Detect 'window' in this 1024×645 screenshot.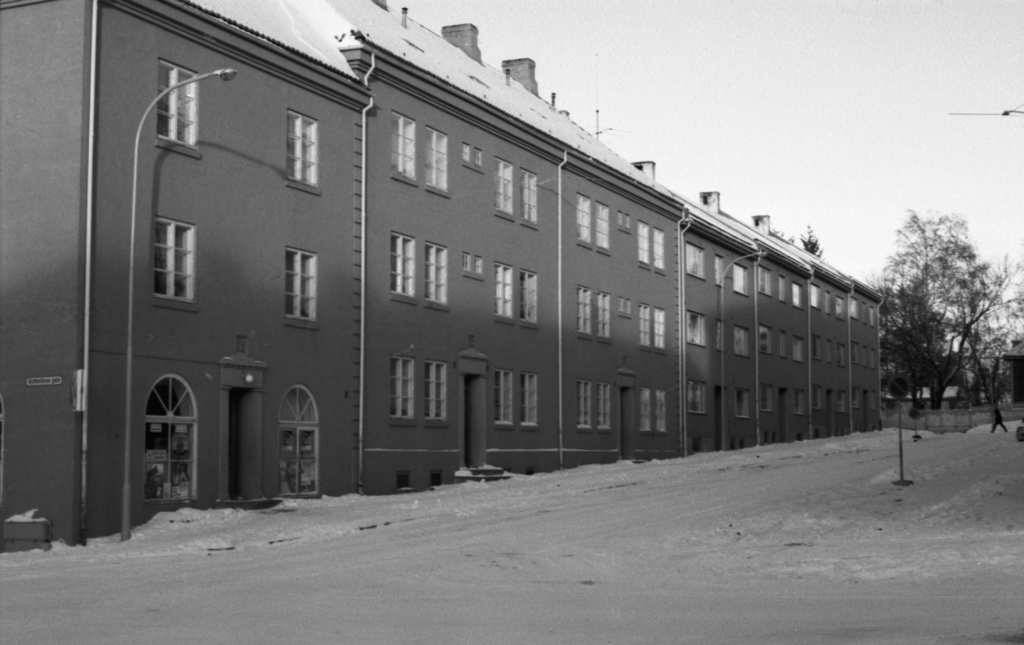
Detection: 158, 60, 197, 145.
